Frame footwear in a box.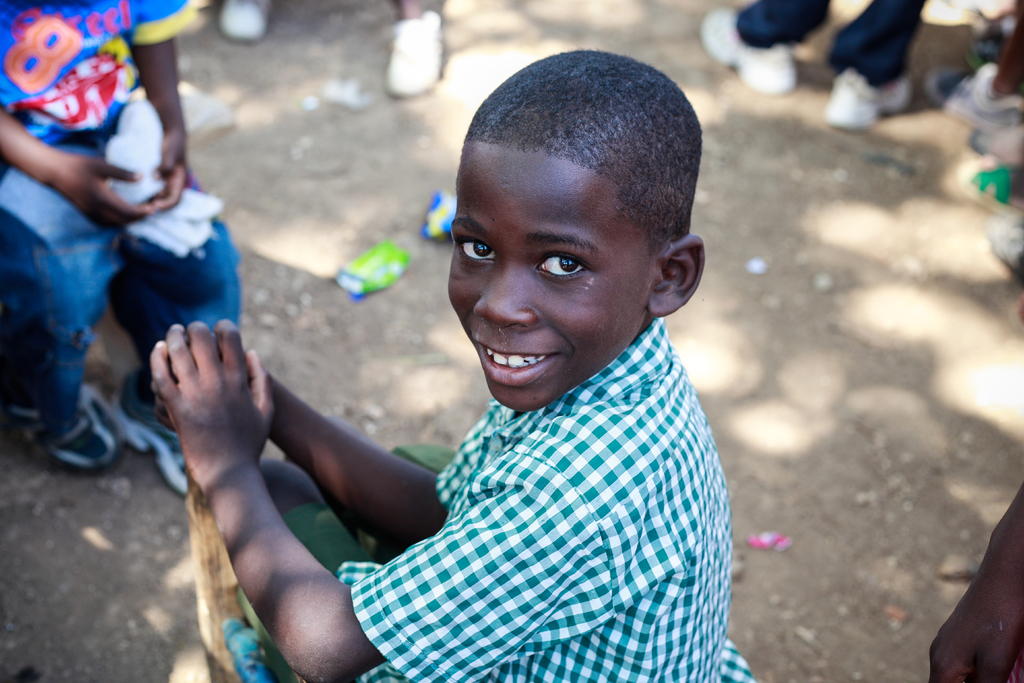
pyautogui.locateOnScreen(28, 386, 111, 483).
